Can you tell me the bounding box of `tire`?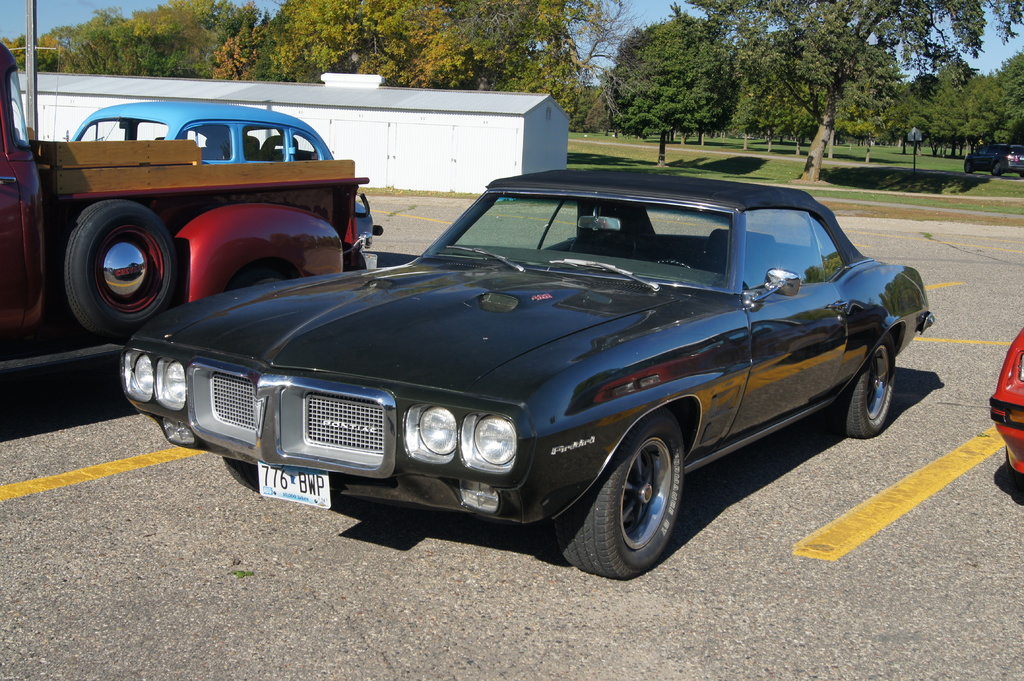
{"x1": 833, "y1": 332, "x2": 897, "y2": 439}.
